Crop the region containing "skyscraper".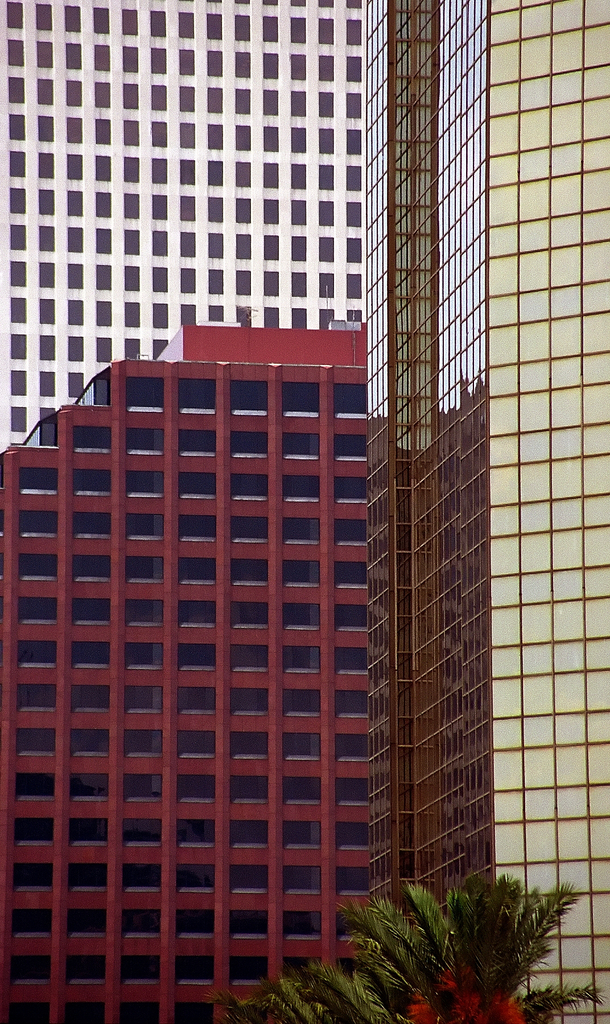
Crop region: crop(351, 0, 609, 1023).
